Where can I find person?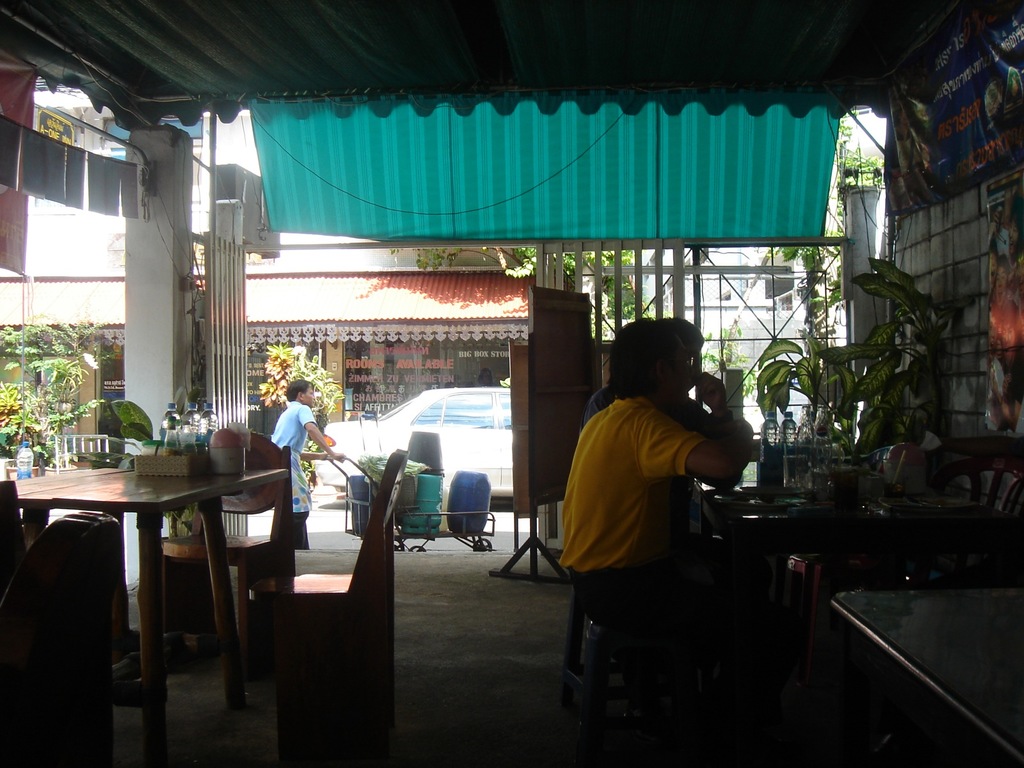
You can find it at <box>581,338,753,478</box>.
